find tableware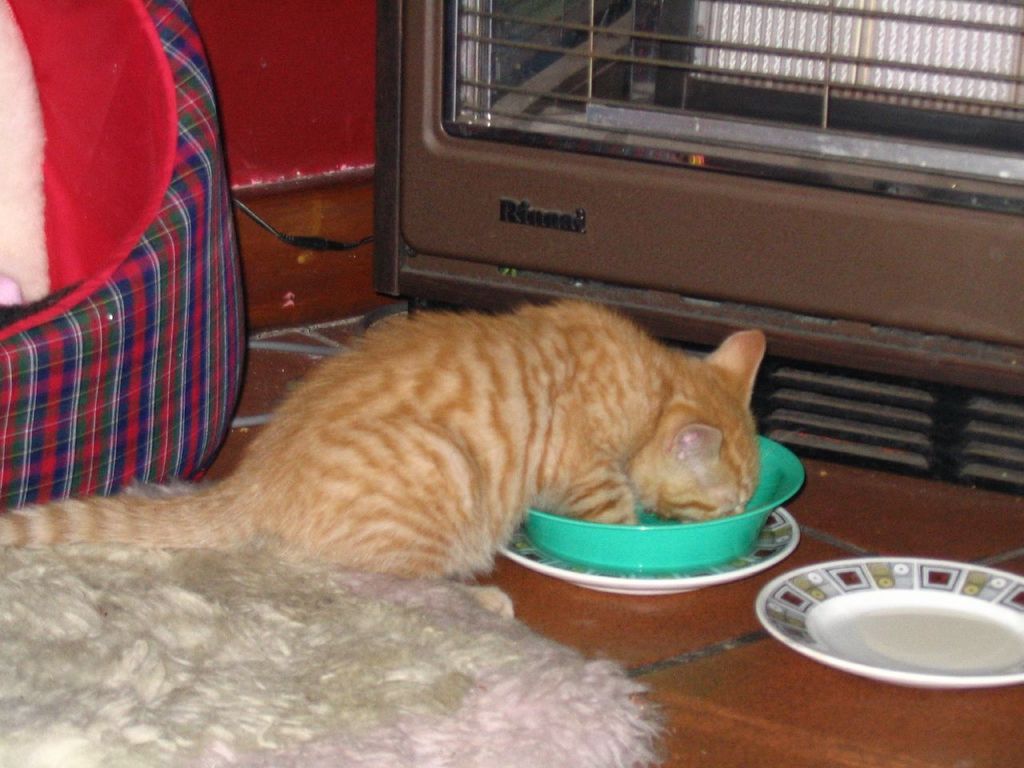
[744,560,1006,690]
